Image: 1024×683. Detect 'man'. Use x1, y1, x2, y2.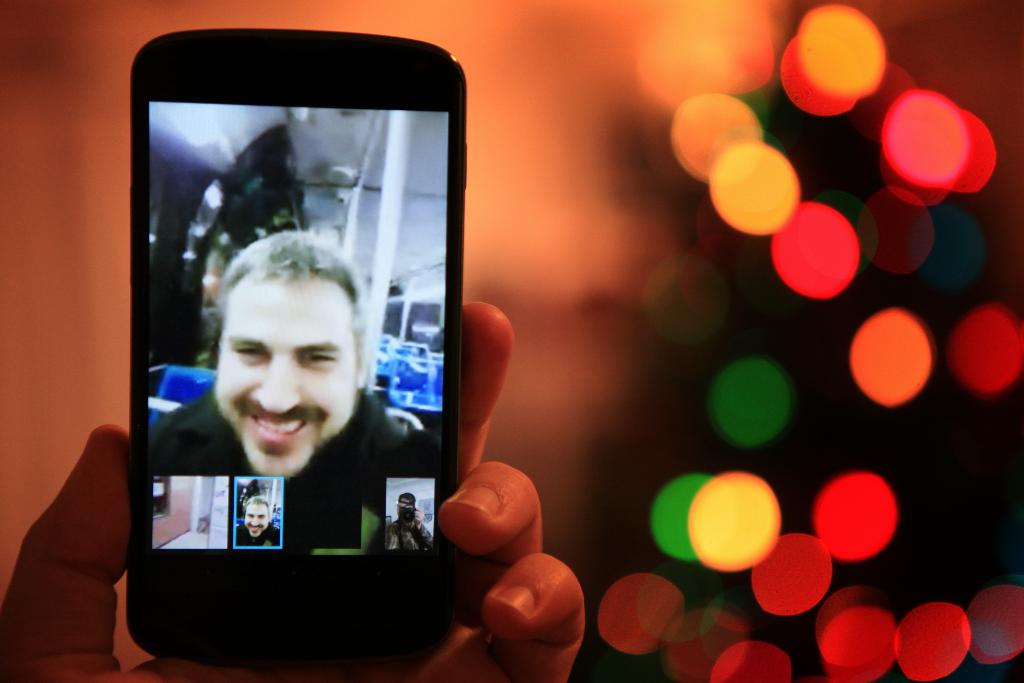
234, 497, 282, 547.
